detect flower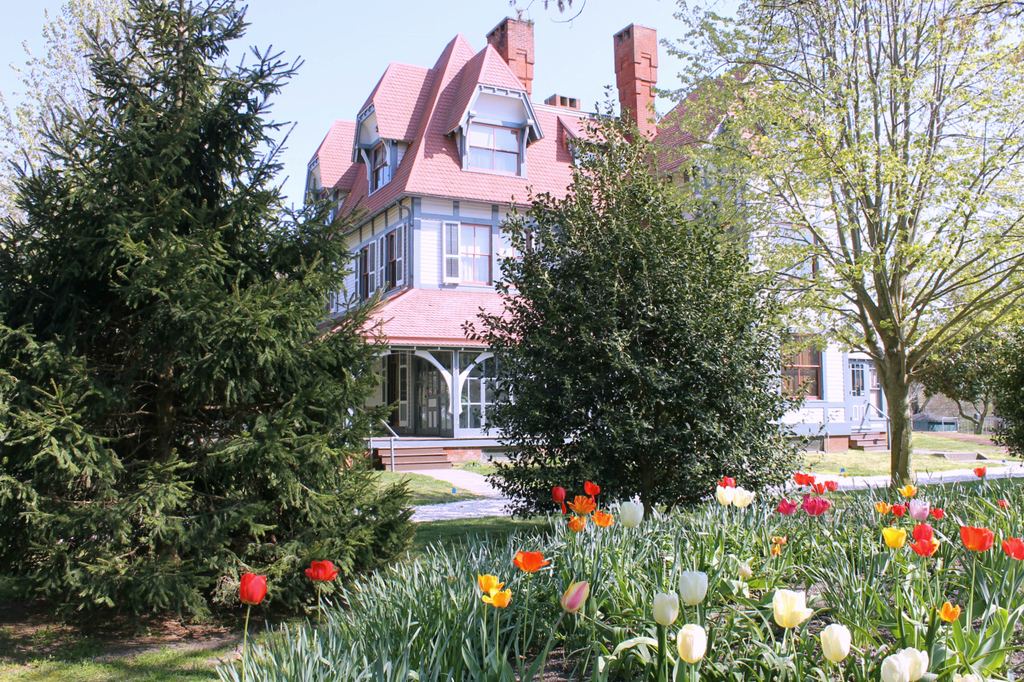
crop(826, 479, 837, 493)
